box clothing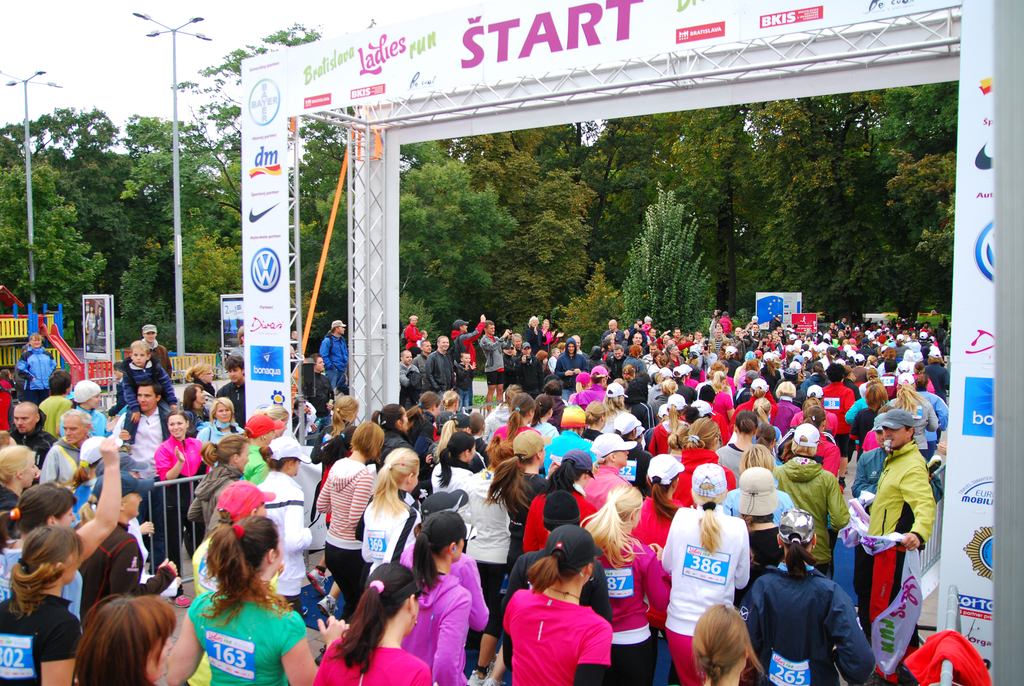
<box>196,415,252,453</box>
